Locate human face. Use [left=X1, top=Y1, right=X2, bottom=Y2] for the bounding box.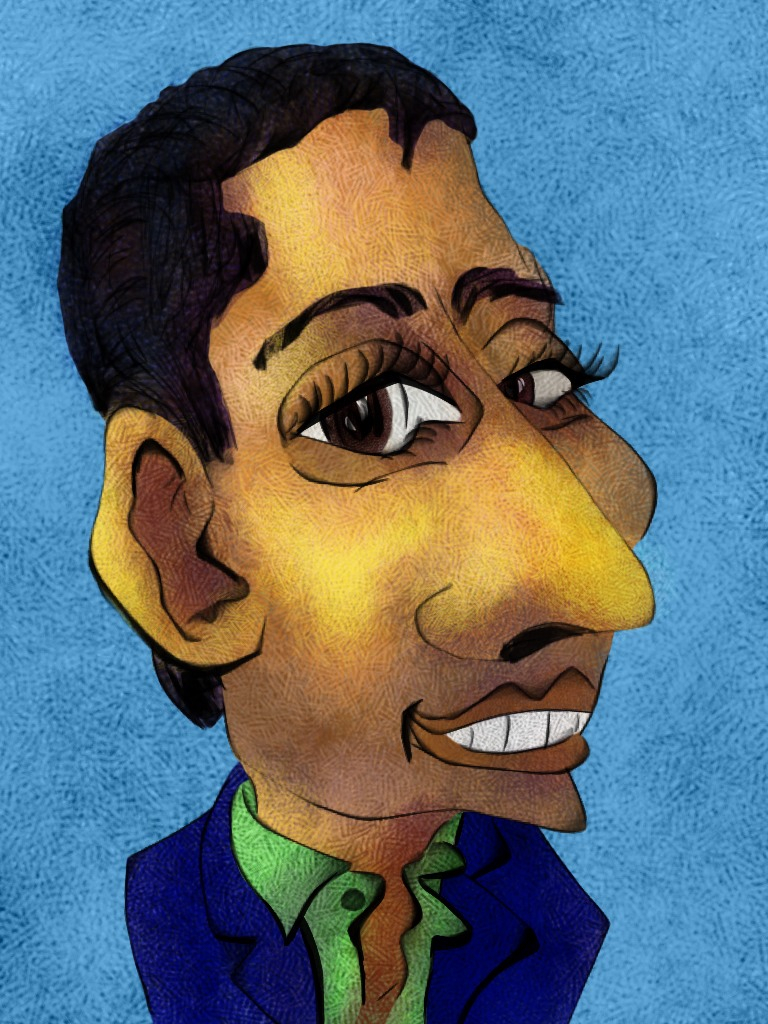
[left=233, top=106, right=661, bottom=835].
